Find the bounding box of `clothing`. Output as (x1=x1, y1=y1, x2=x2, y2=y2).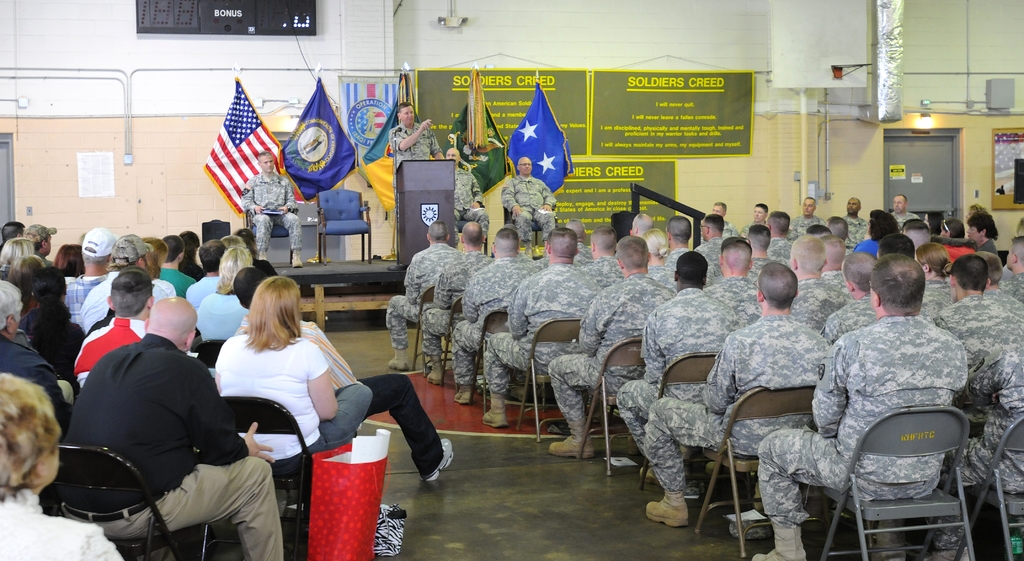
(x1=966, y1=350, x2=1023, y2=500).
